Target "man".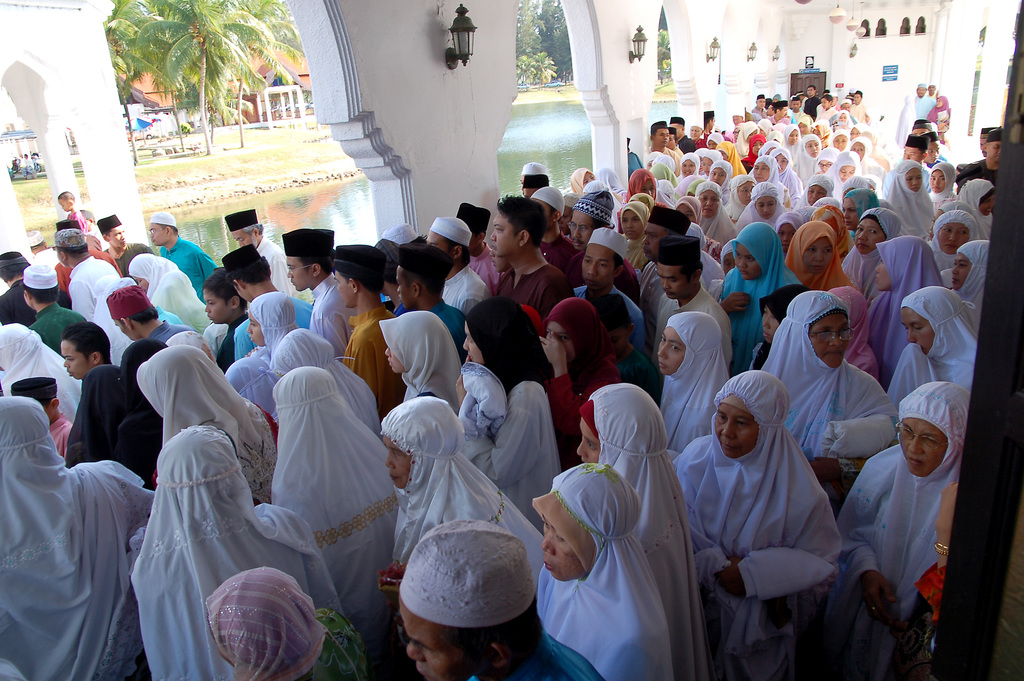
Target region: <bbox>910, 83, 936, 124</bbox>.
